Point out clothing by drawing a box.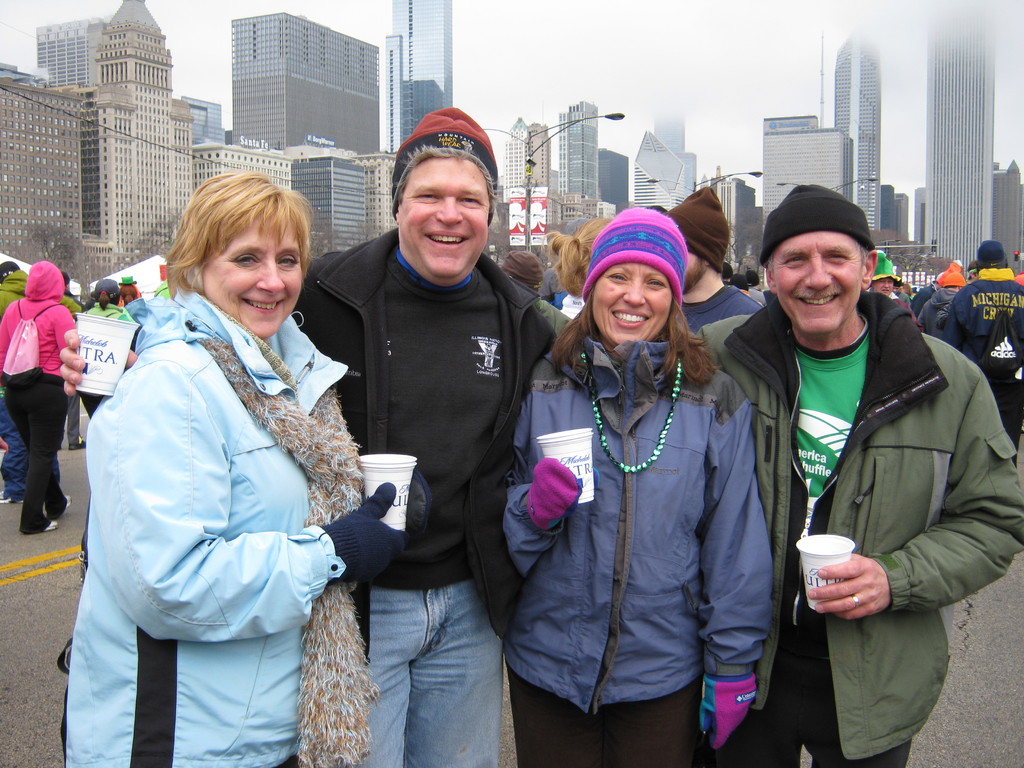
(64,246,391,747).
